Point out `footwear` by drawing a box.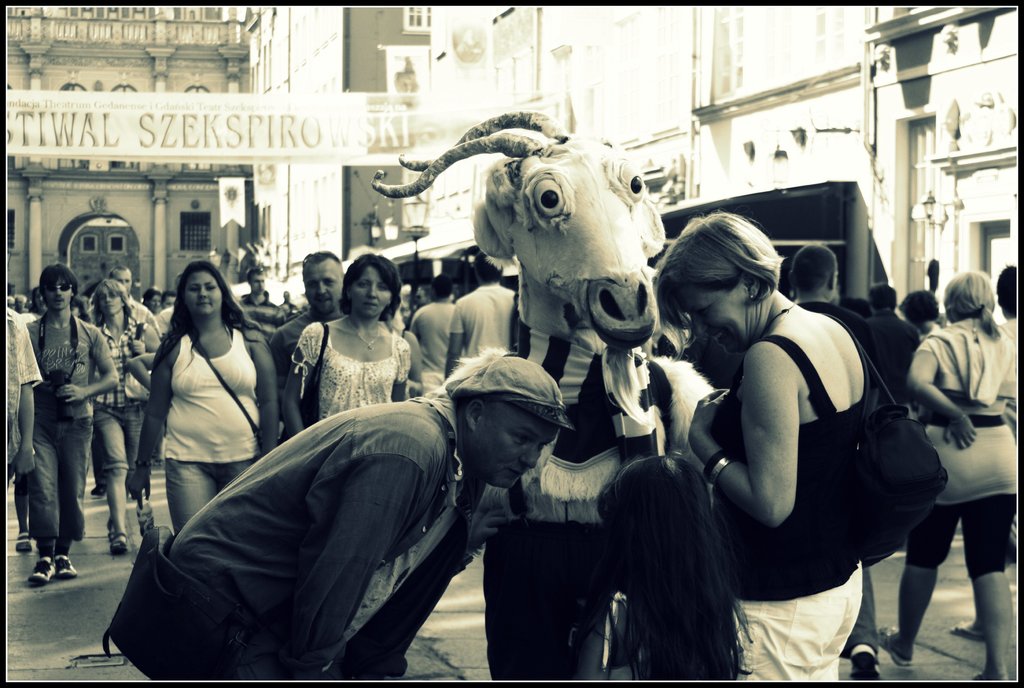
bbox(949, 619, 986, 641).
